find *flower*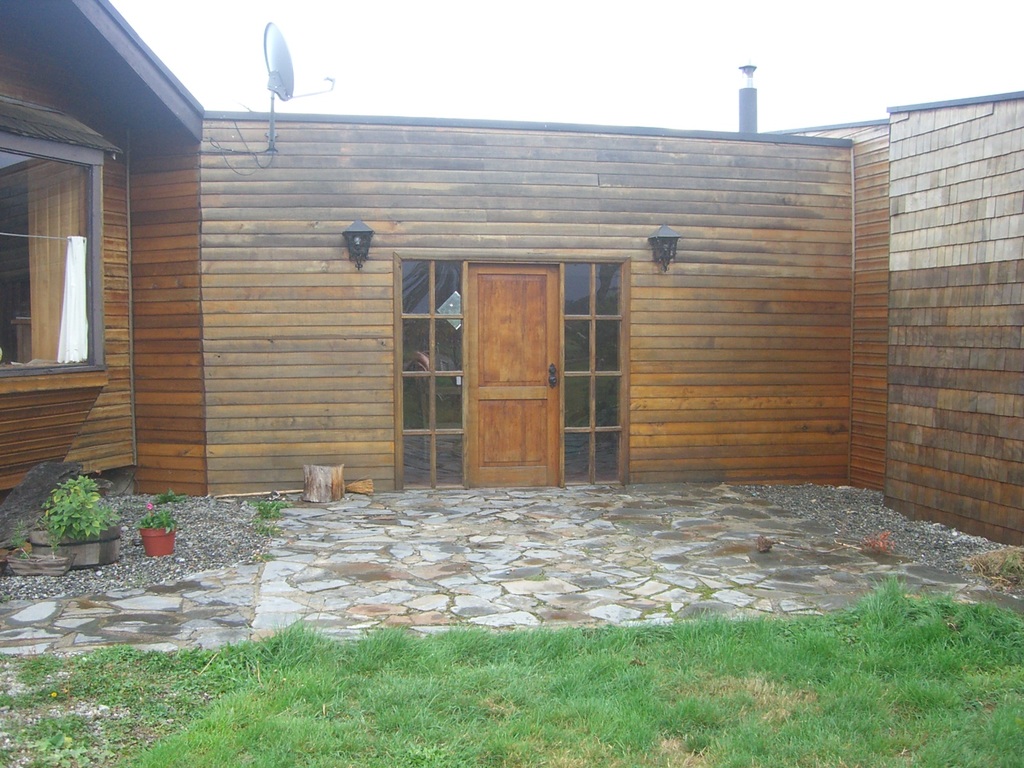
<bbox>144, 503, 159, 514</bbox>
